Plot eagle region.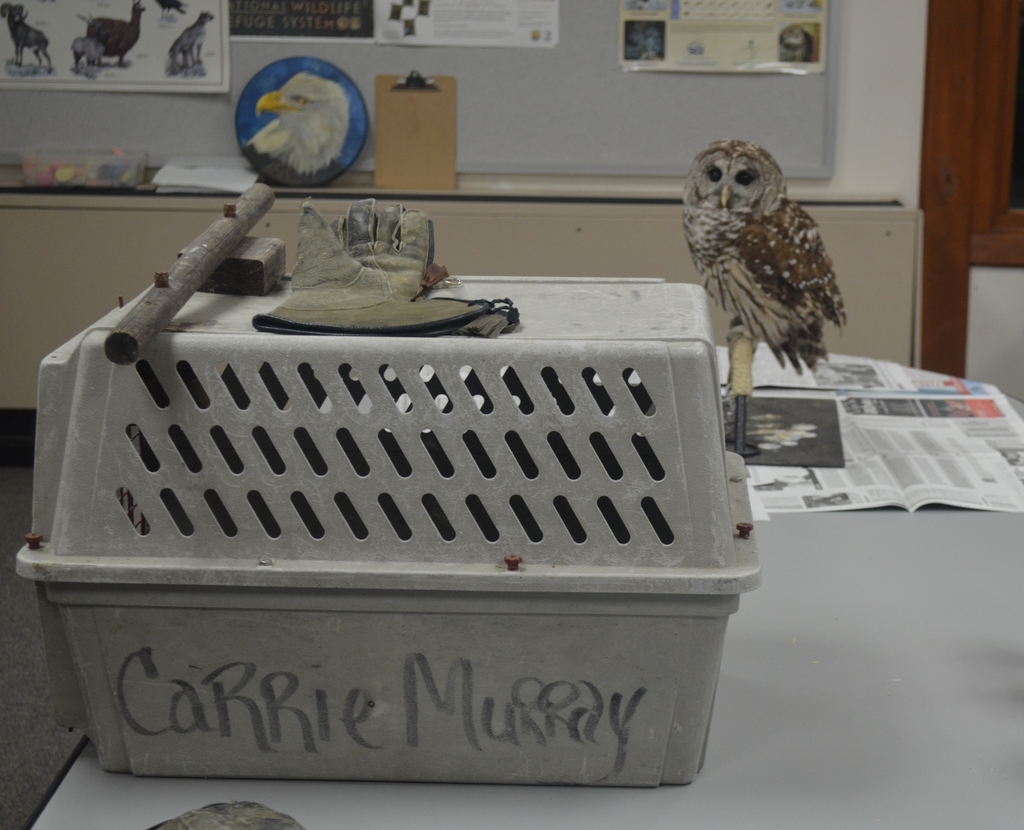
Plotted at 241,68,348,204.
